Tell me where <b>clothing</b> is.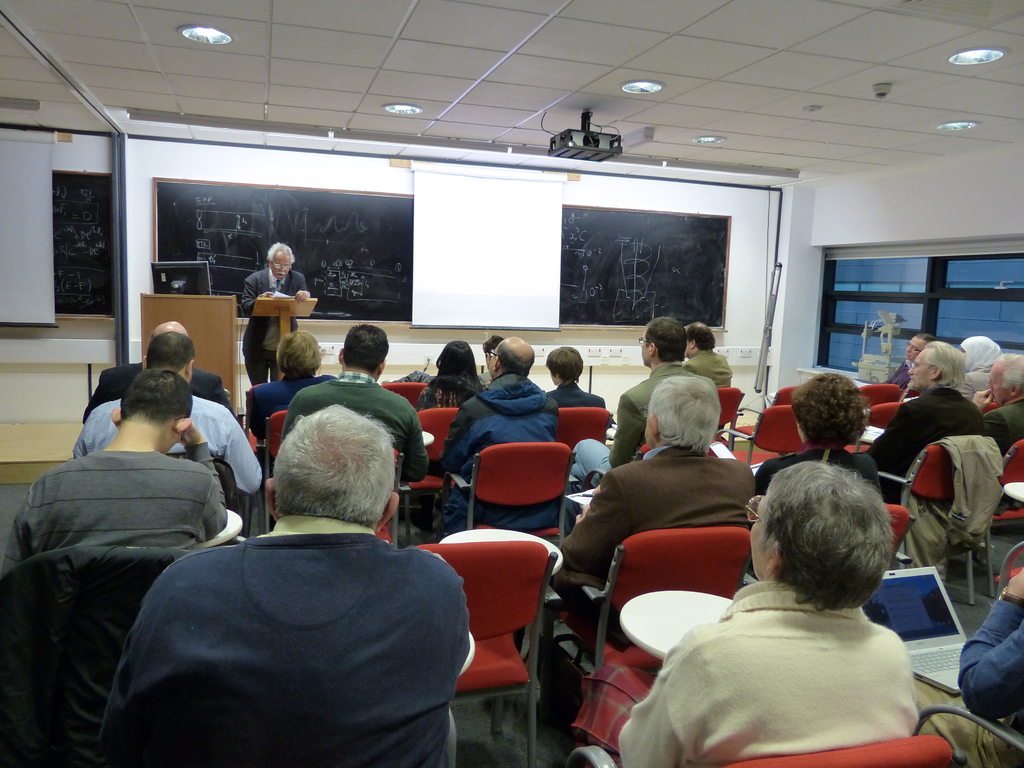
<b>clothing</b> is at 115/454/485/767.
